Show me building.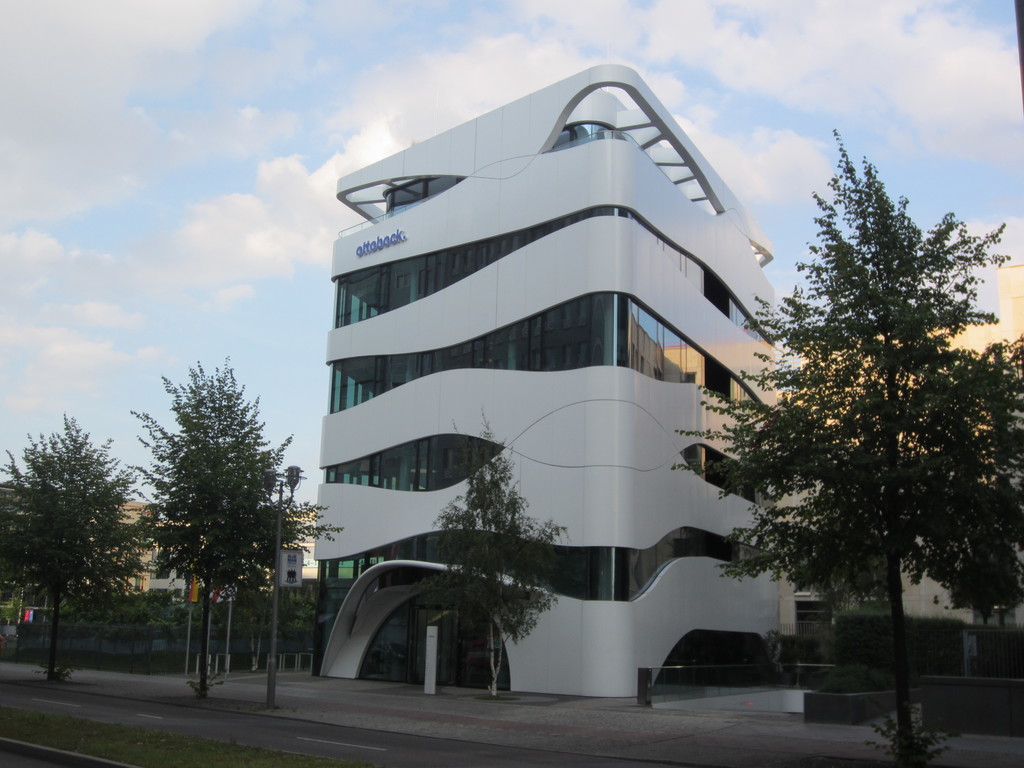
building is here: bbox=(780, 261, 1023, 636).
